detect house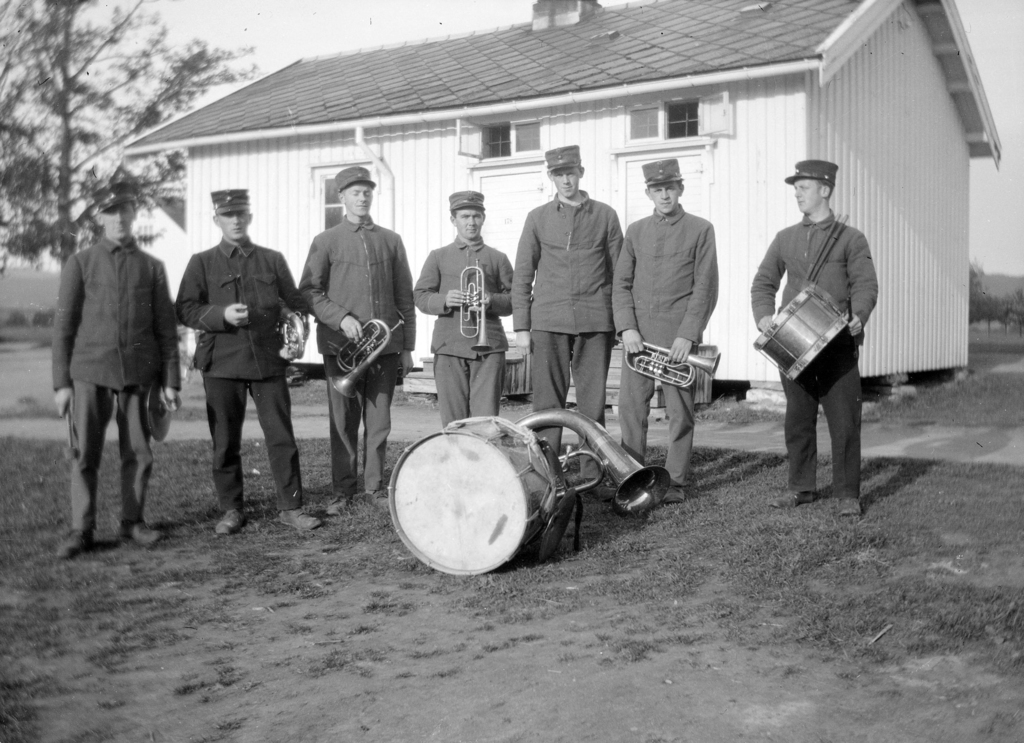
[x1=127, y1=0, x2=1005, y2=409]
